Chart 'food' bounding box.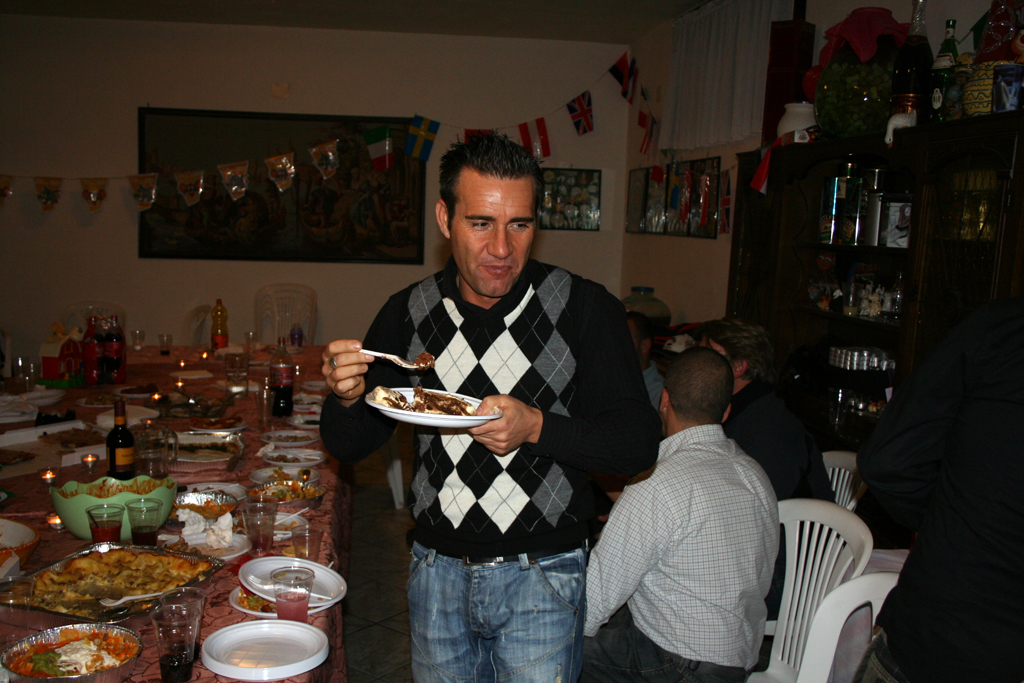
Charted: l=236, t=581, r=275, b=610.
